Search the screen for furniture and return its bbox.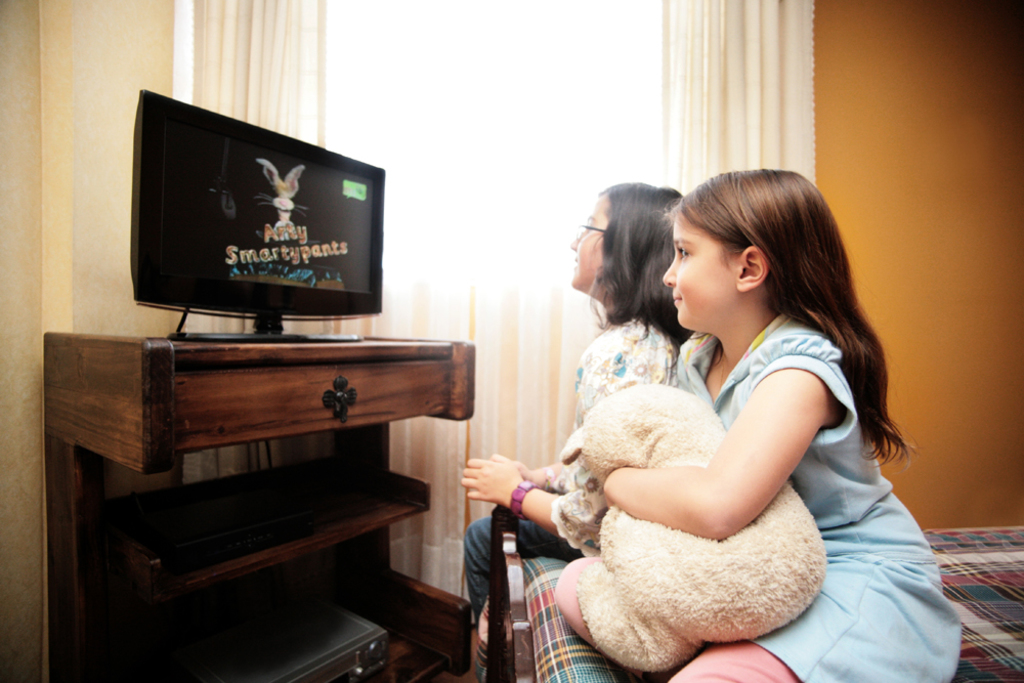
Found: 475 502 1023 682.
